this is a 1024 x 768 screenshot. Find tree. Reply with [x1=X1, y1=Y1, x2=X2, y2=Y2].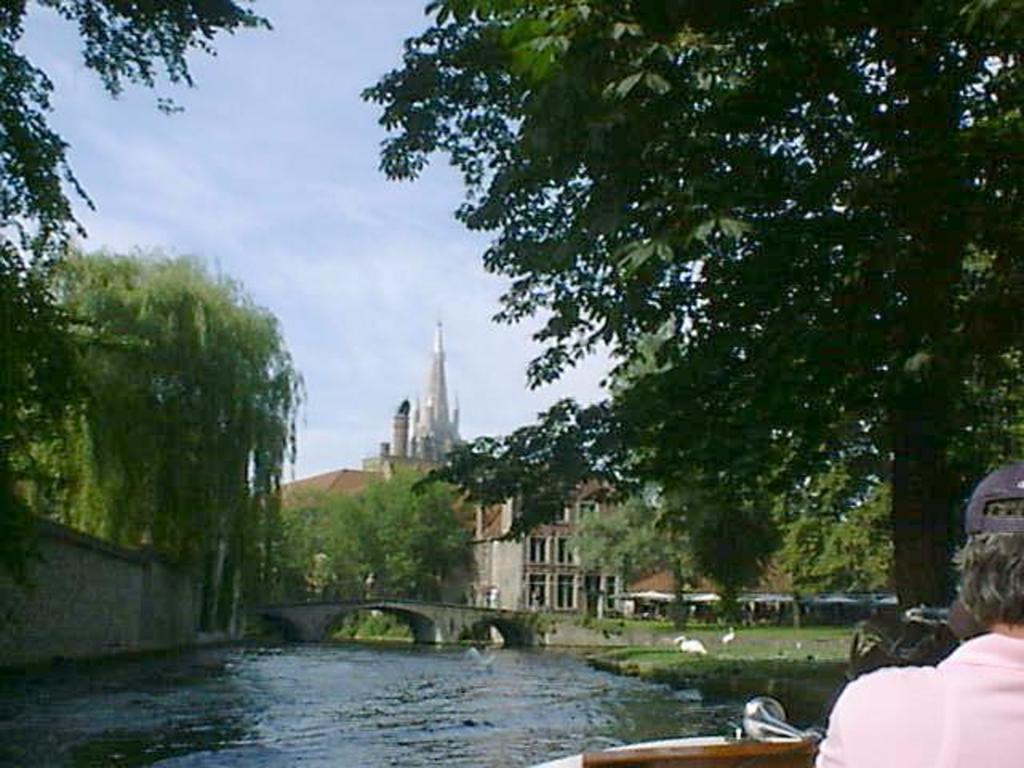
[x1=347, y1=0, x2=1022, y2=642].
